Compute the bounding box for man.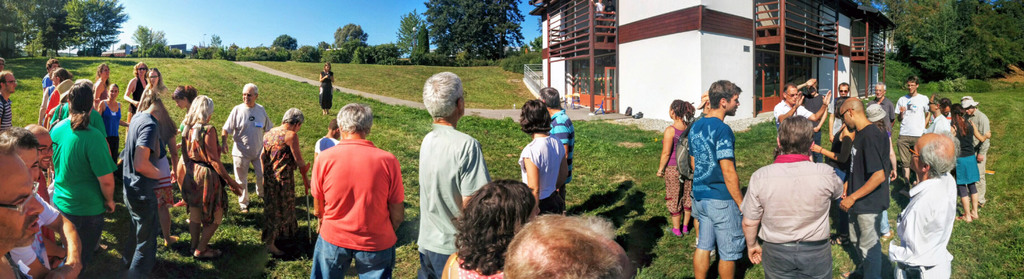
region(822, 78, 857, 142).
